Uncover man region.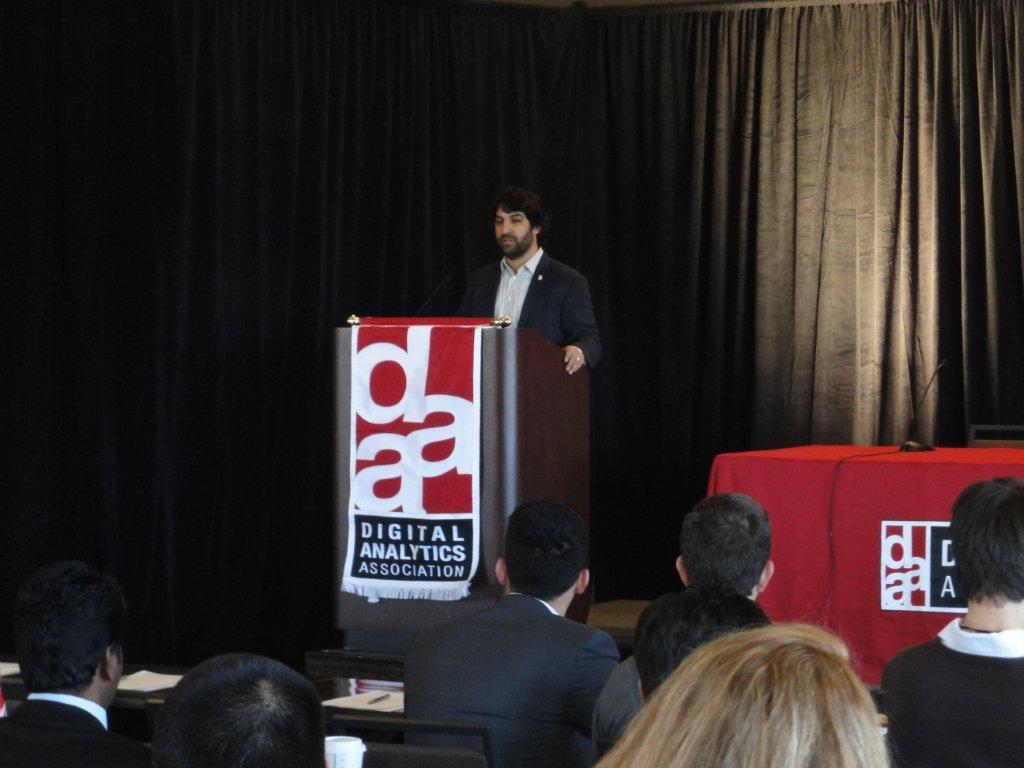
Uncovered: 628/581/772/706.
